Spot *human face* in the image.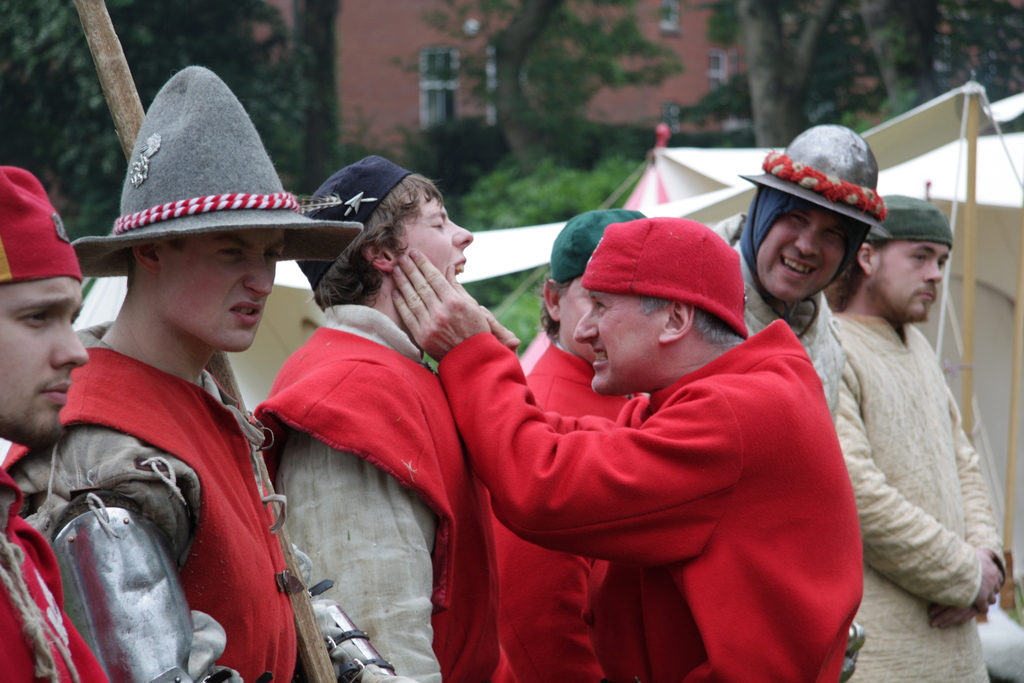
*human face* found at bbox=[871, 242, 951, 320].
